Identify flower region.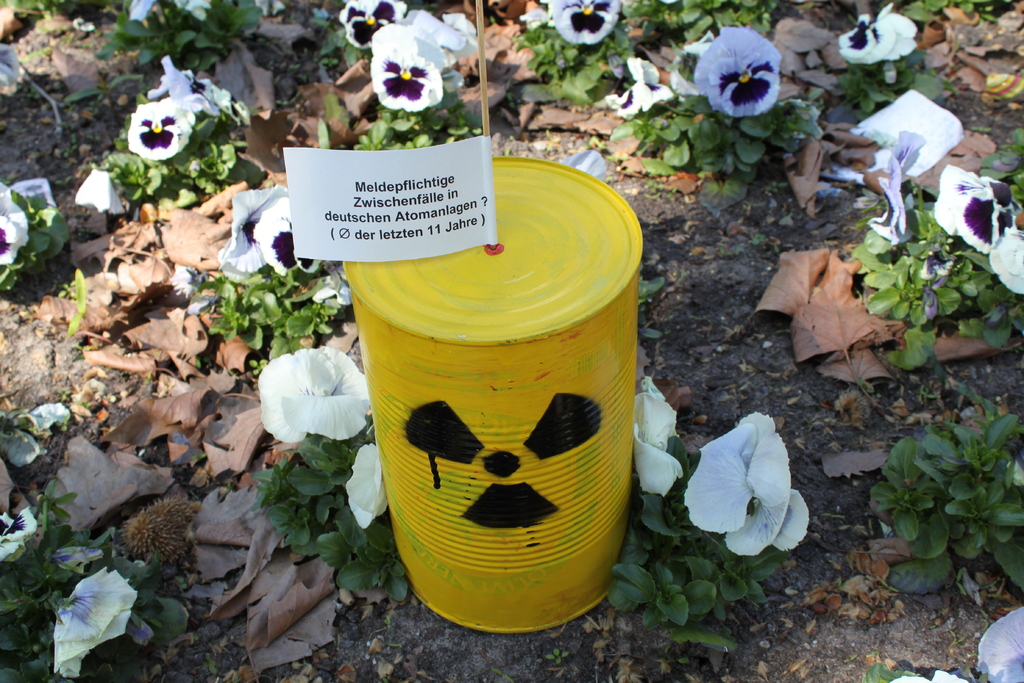
Region: Rect(933, 163, 1018, 247).
